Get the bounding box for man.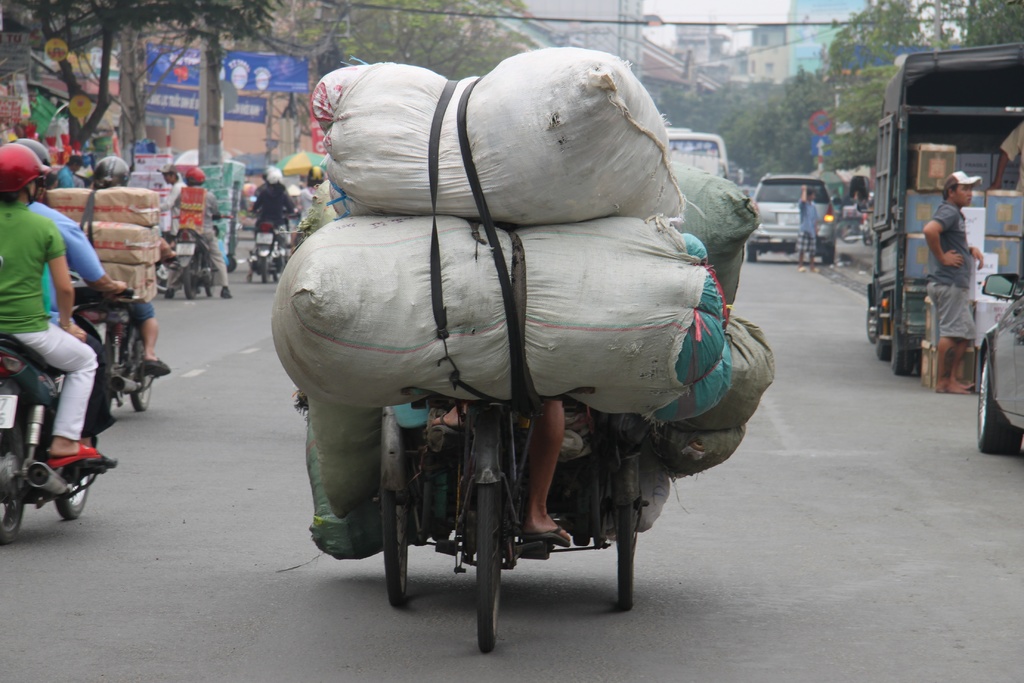
(left=84, top=154, right=179, bottom=366).
